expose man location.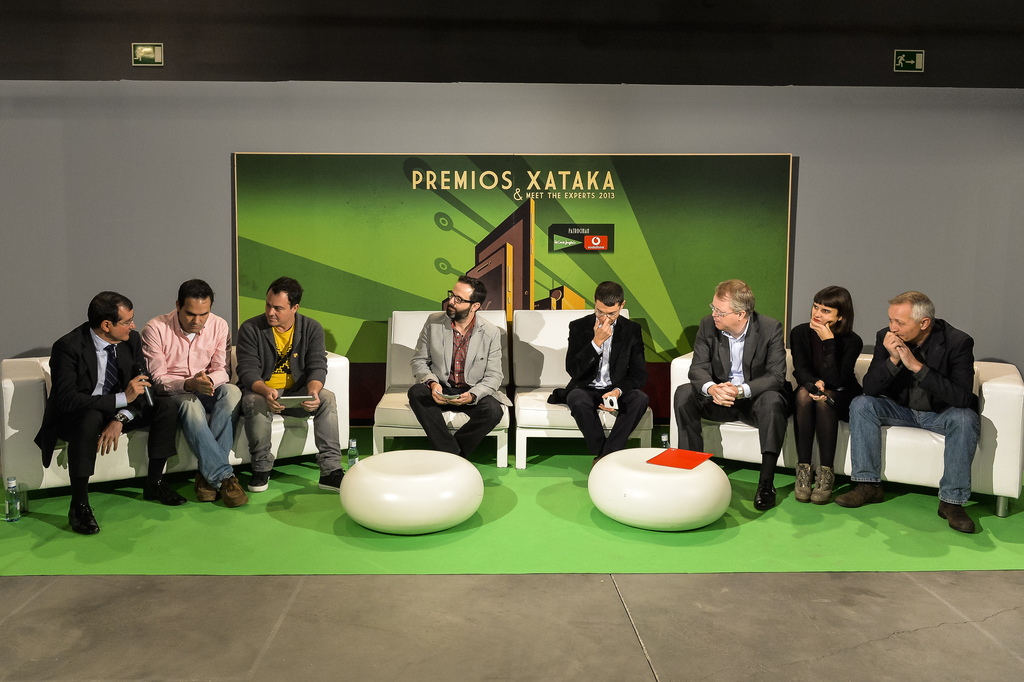
Exposed at bbox=[669, 277, 787, 511].
